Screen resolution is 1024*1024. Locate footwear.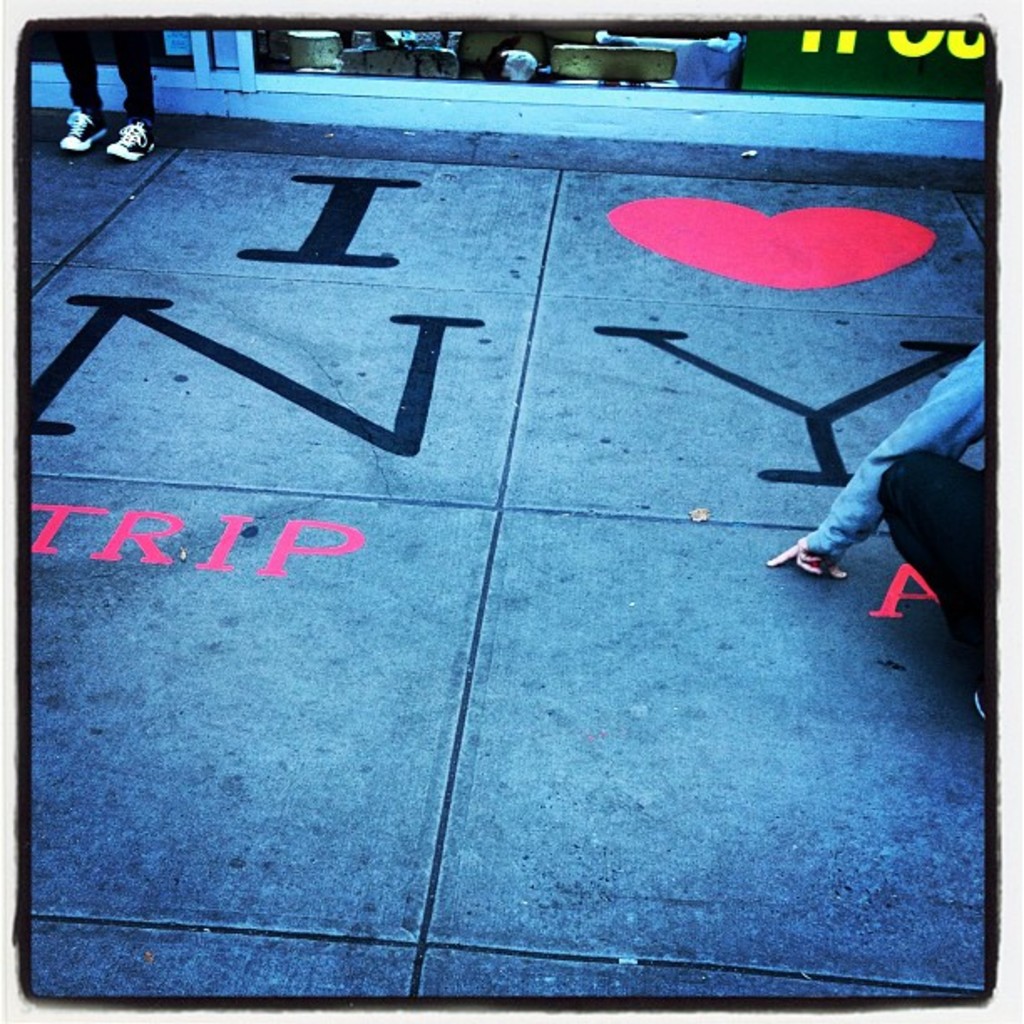
BBox(52, 107, 105, 149).
